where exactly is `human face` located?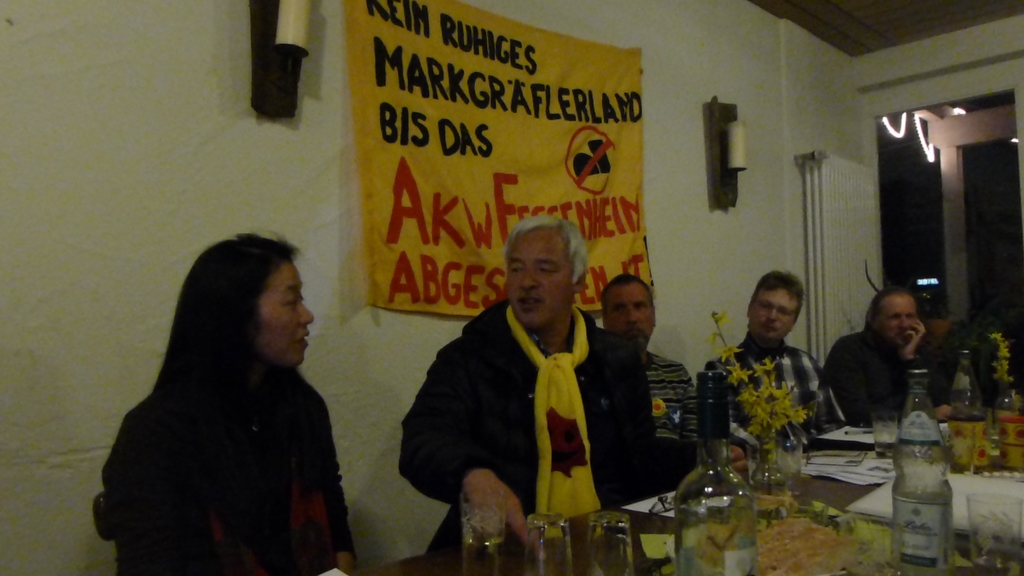
Its bounding box is 504,232,570,327.
